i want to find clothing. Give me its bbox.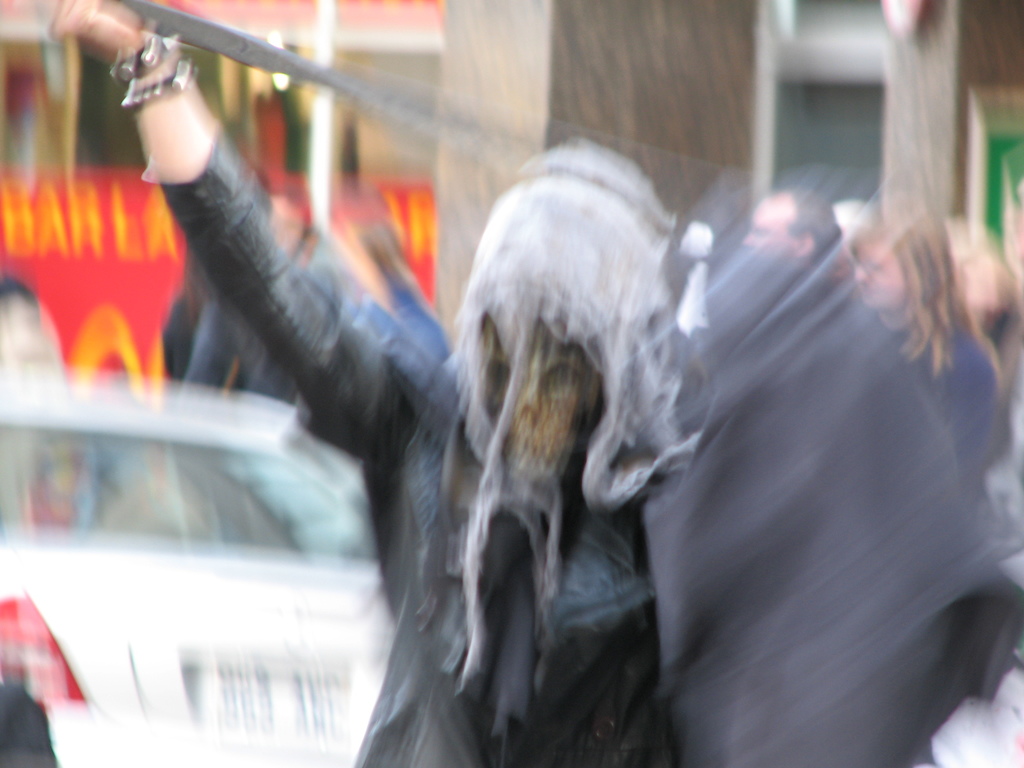
BBox(180, 298, 301, 403).
